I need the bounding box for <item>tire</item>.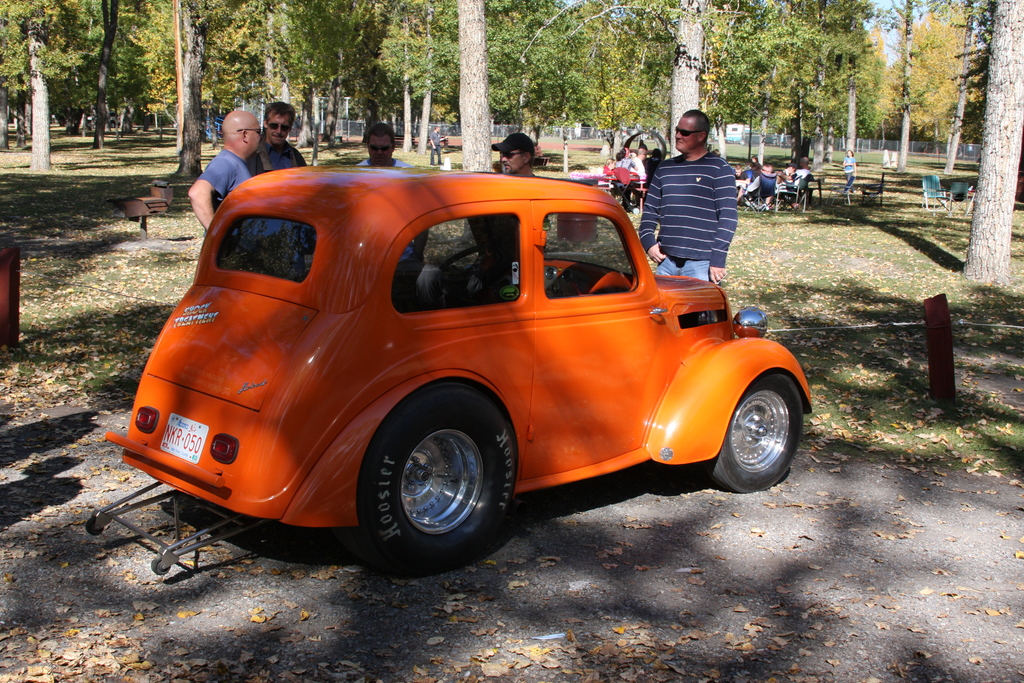
Here it is: (710,372,803,493).
